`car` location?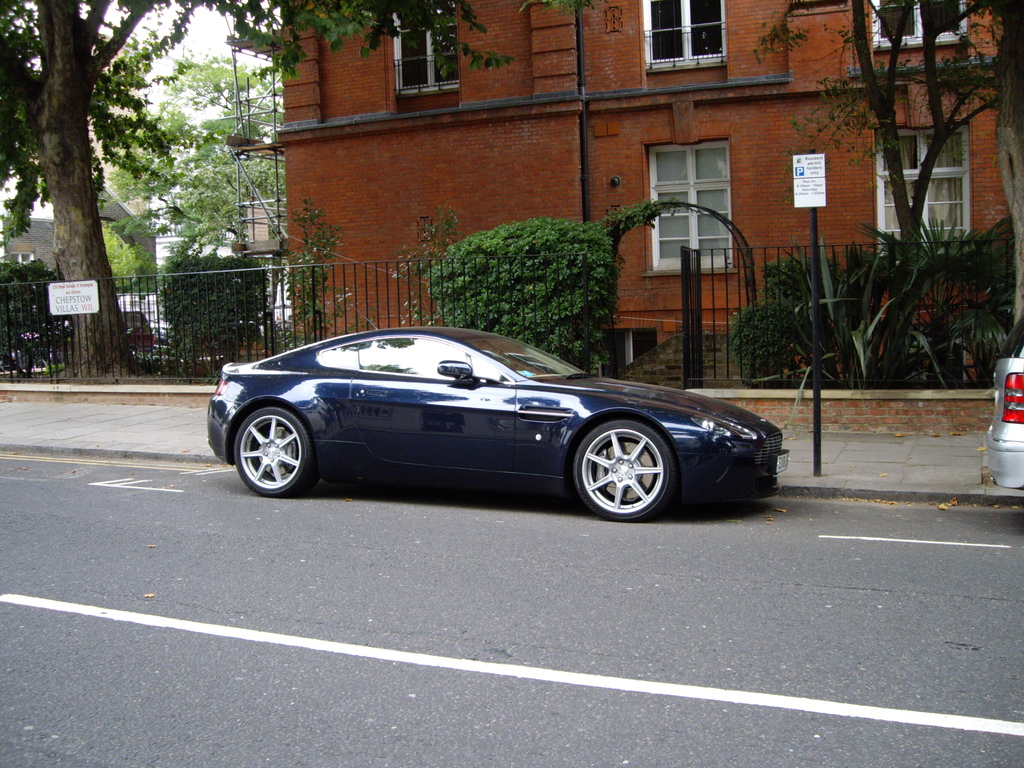
192 327 781 523
